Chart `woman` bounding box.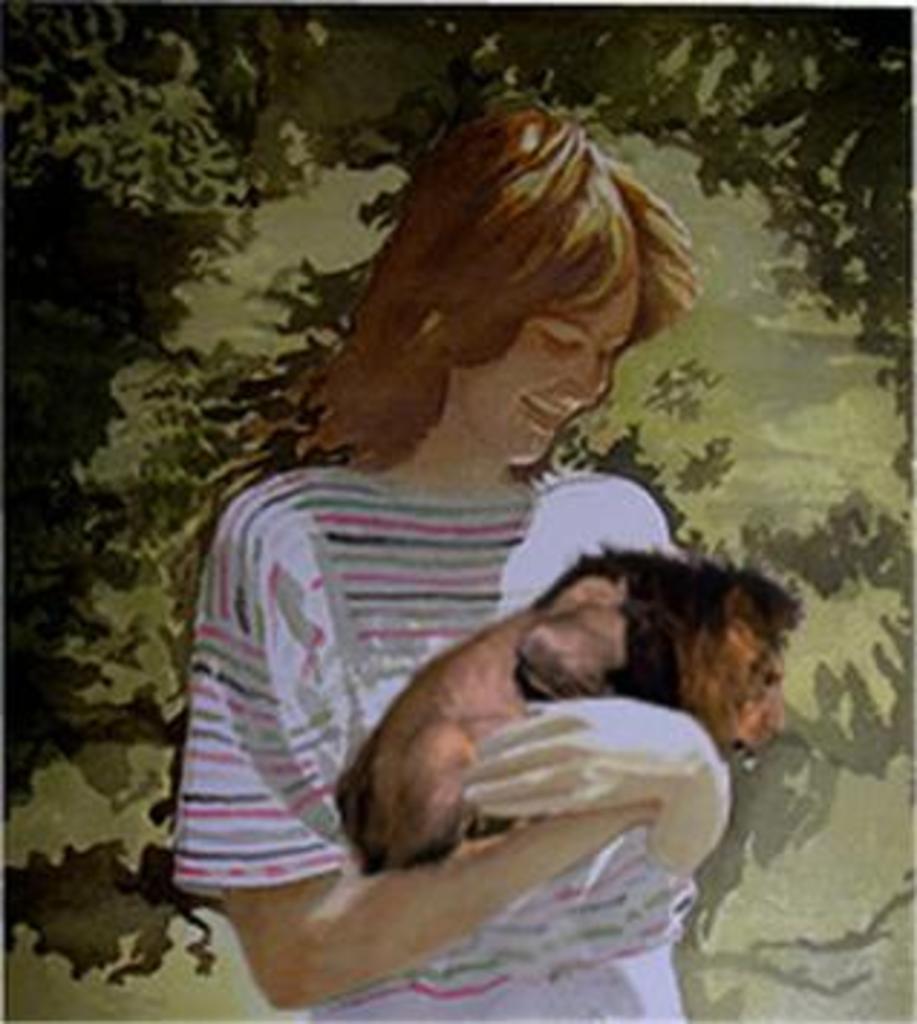
Charted: [left=127, top=112, right=810, bottom=966].
